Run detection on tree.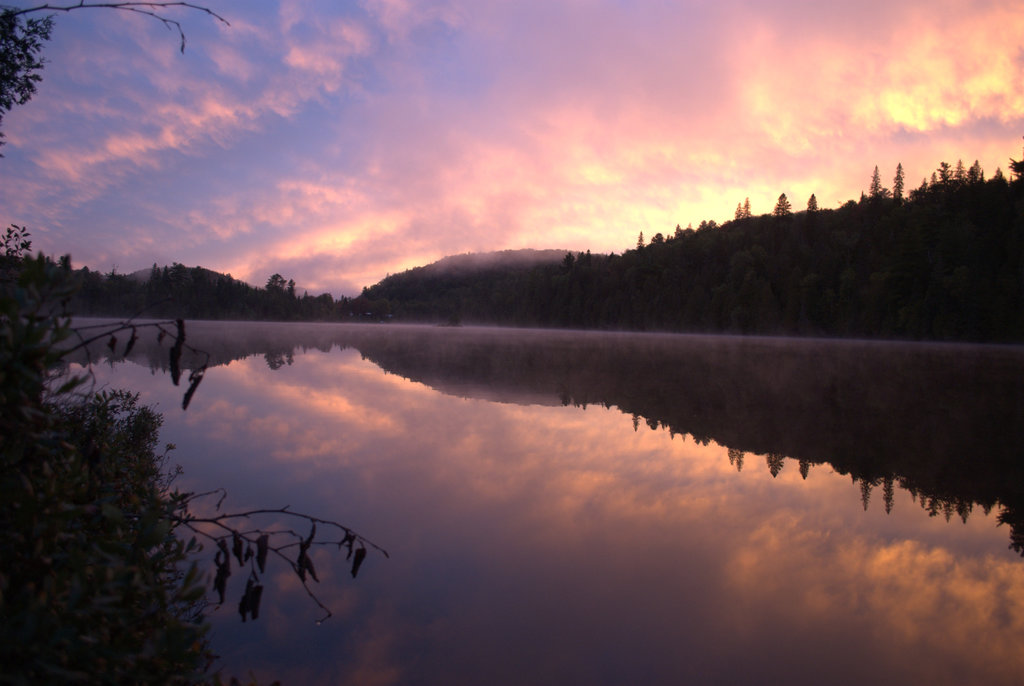
Result: bbox=[0, 211, 52, 278].
